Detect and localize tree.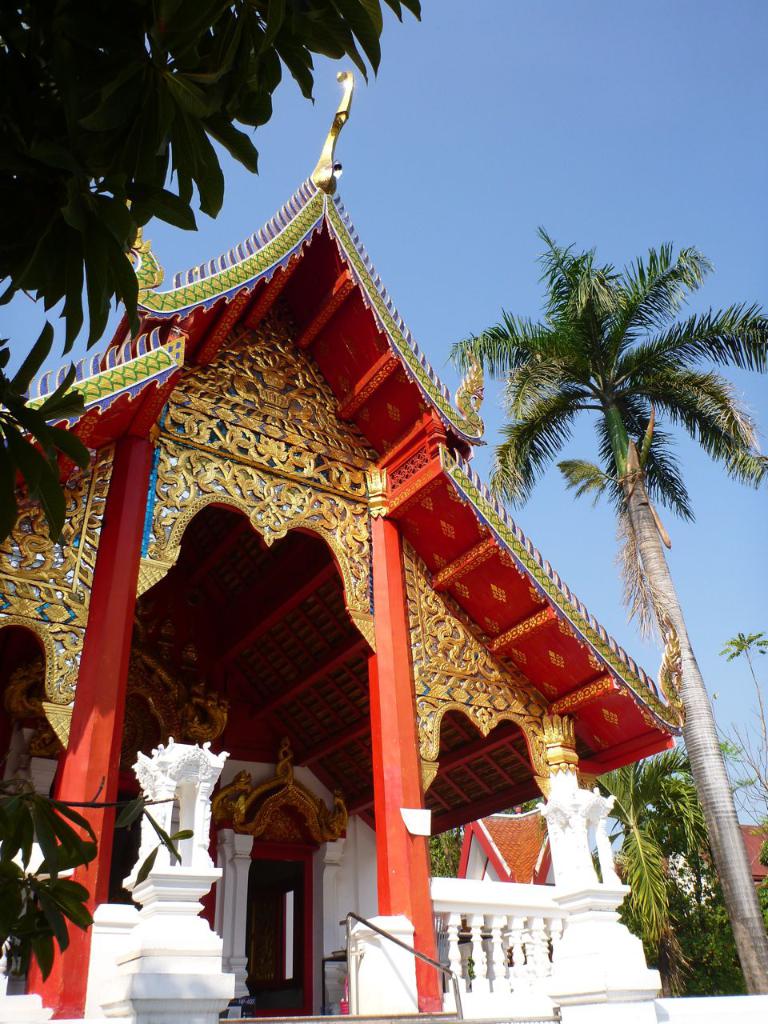
Localized at BBox(722, 630, 767, 738).
